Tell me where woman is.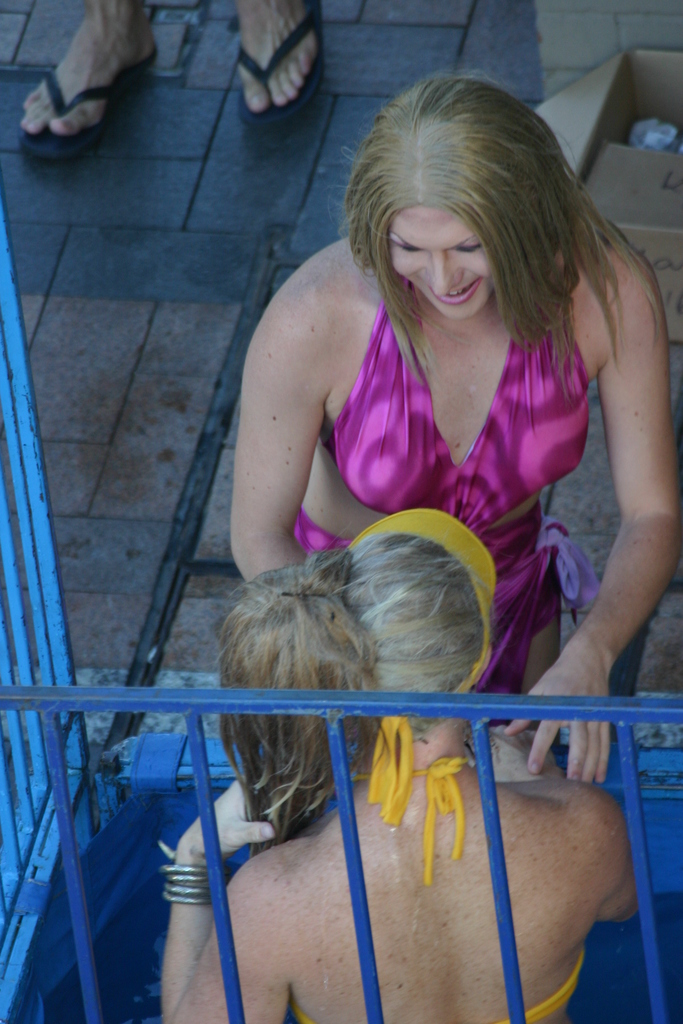
woman is at Rect(204, 65, 666, 802).
